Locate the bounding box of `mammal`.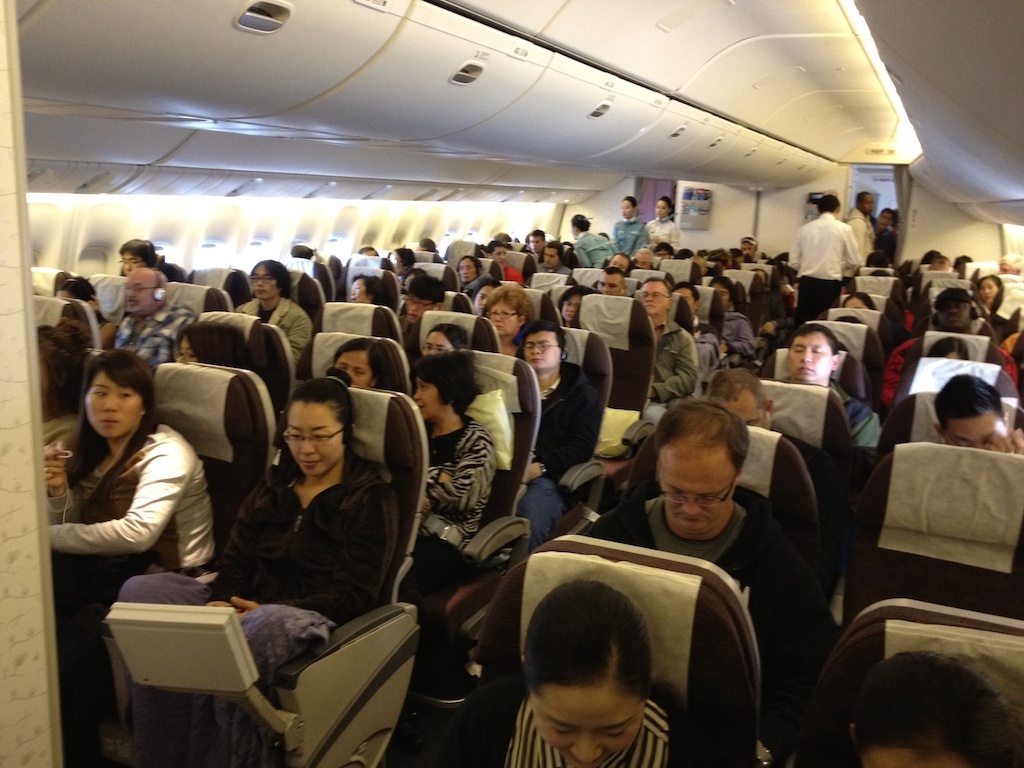
Bounding box: 778:327:882:449.
